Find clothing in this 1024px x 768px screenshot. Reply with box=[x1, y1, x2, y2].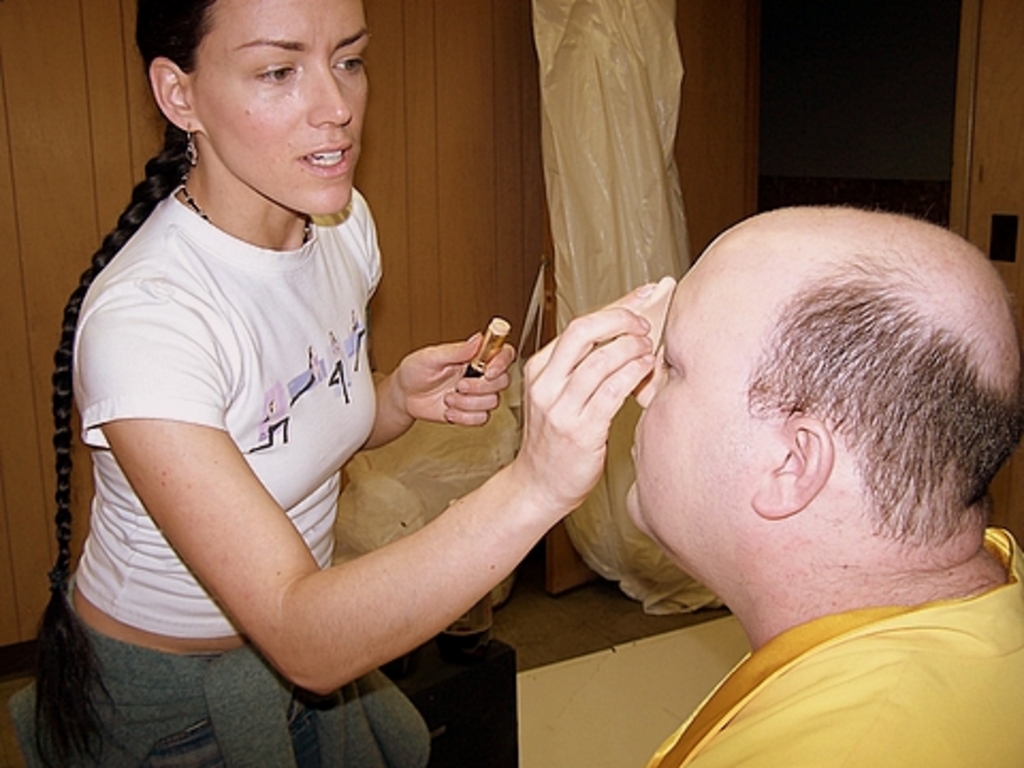
box=[73, 113, 405, 670].
